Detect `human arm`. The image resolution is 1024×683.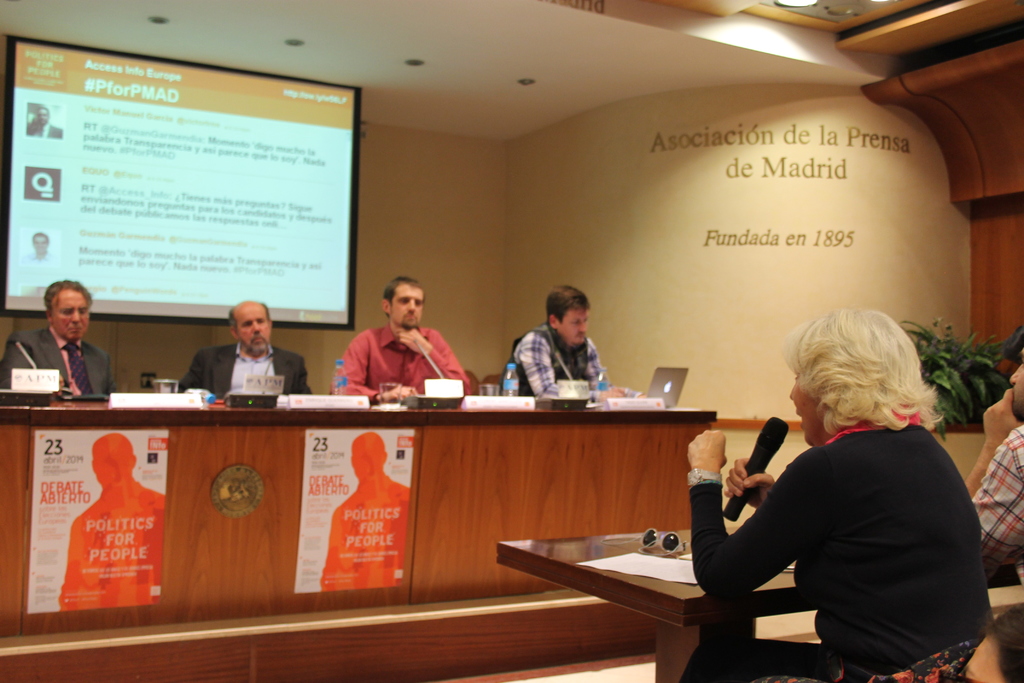
bbox=(176, 345, 202, 388).
